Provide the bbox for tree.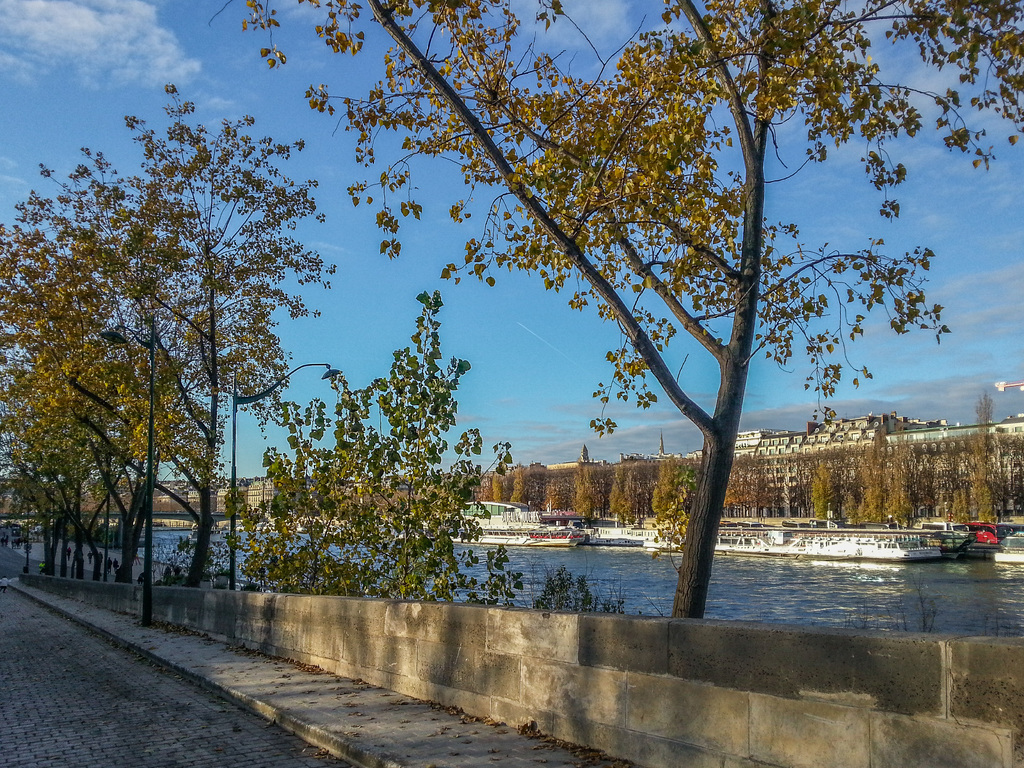
box=[1, 447, 92, 590].
